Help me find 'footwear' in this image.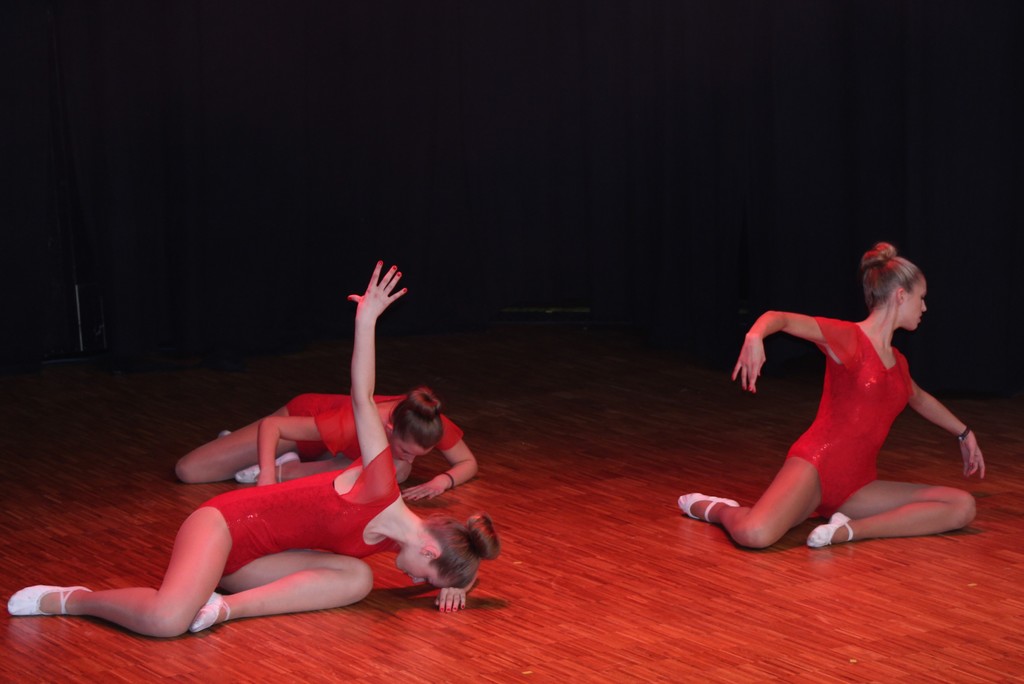
Found it: locate(221, 431, 235, 441).
